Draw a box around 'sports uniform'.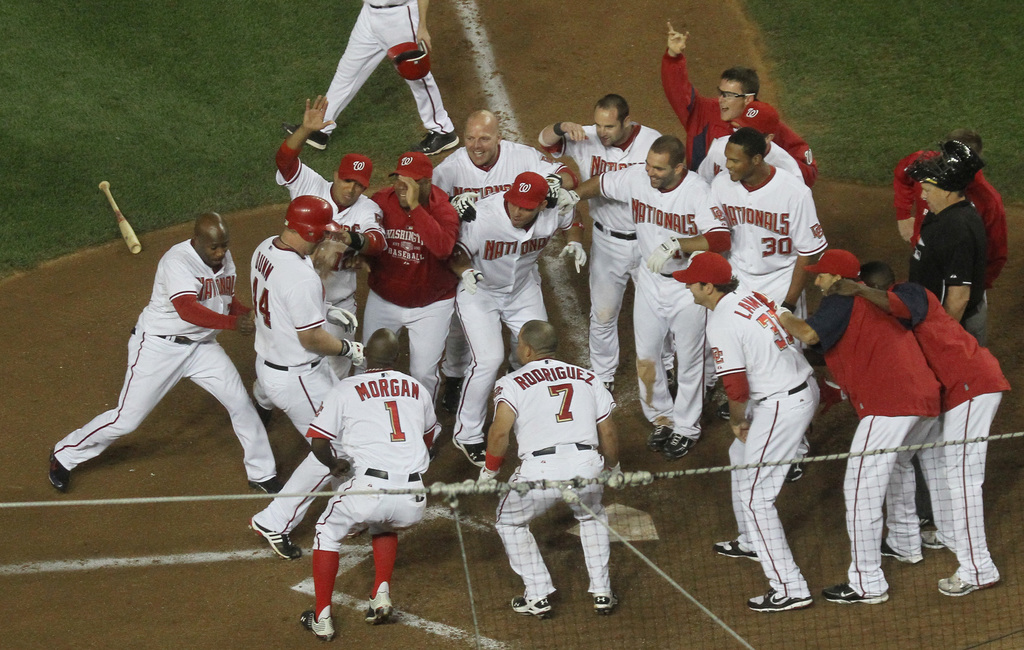
596 166 739 462.
